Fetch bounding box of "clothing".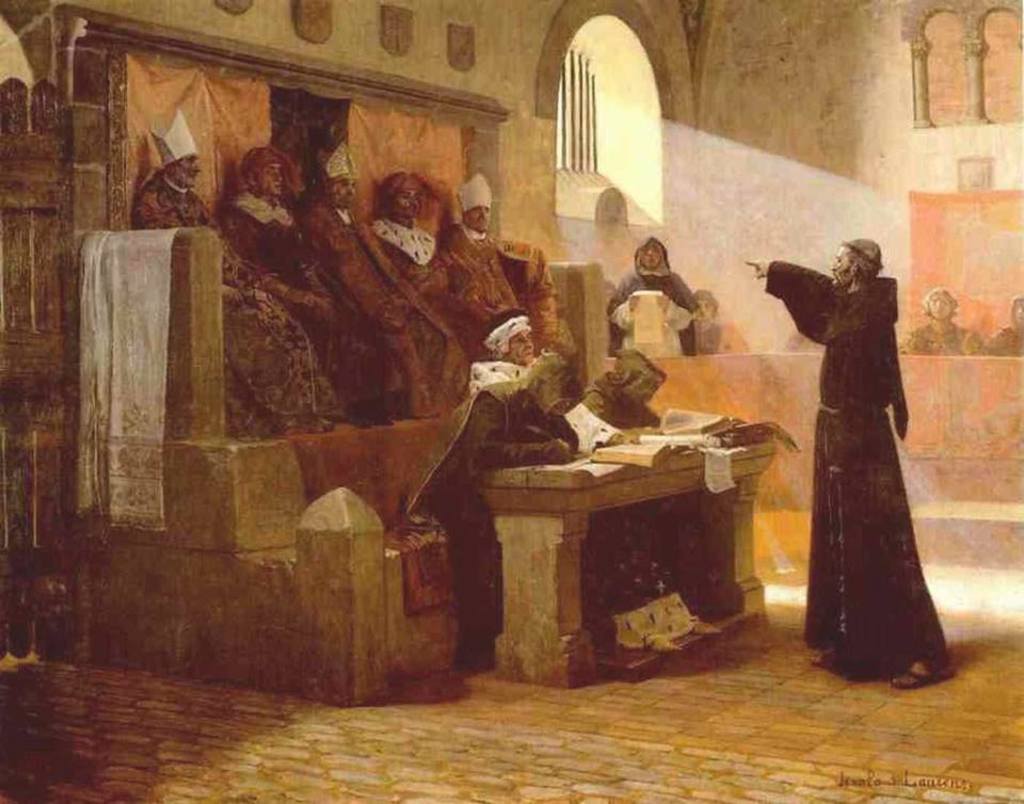
Bbox: bbox=[380, 208, 460, 349].
